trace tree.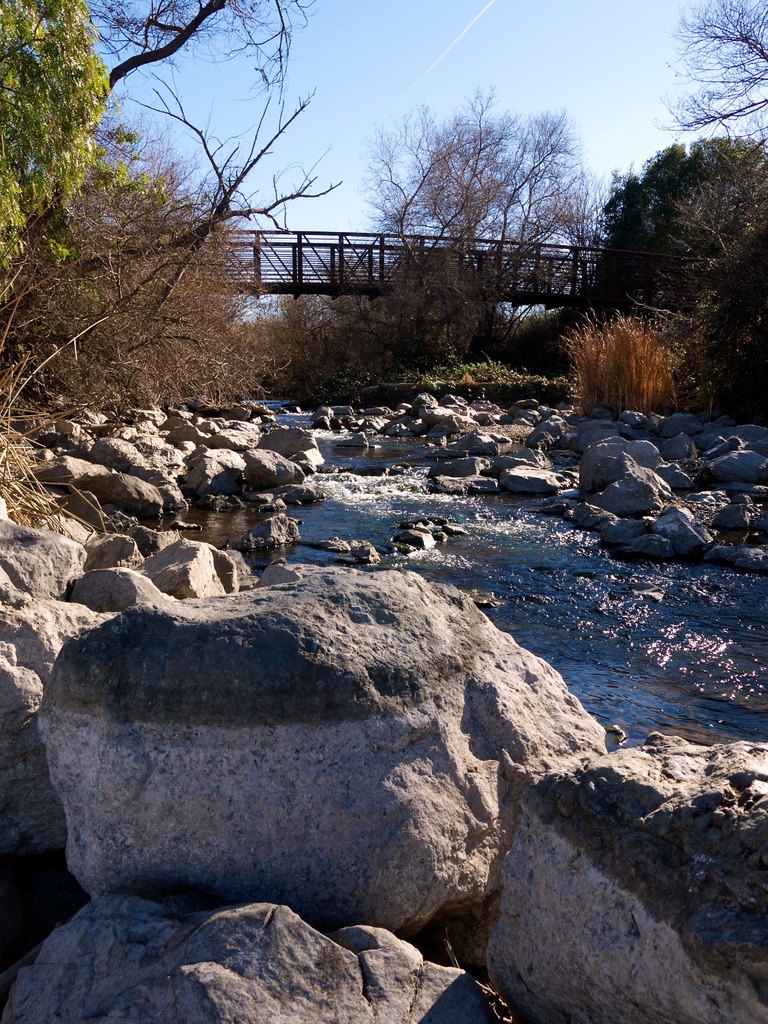
Traced to x1=58 y1=56 x2=359 y2=392.
